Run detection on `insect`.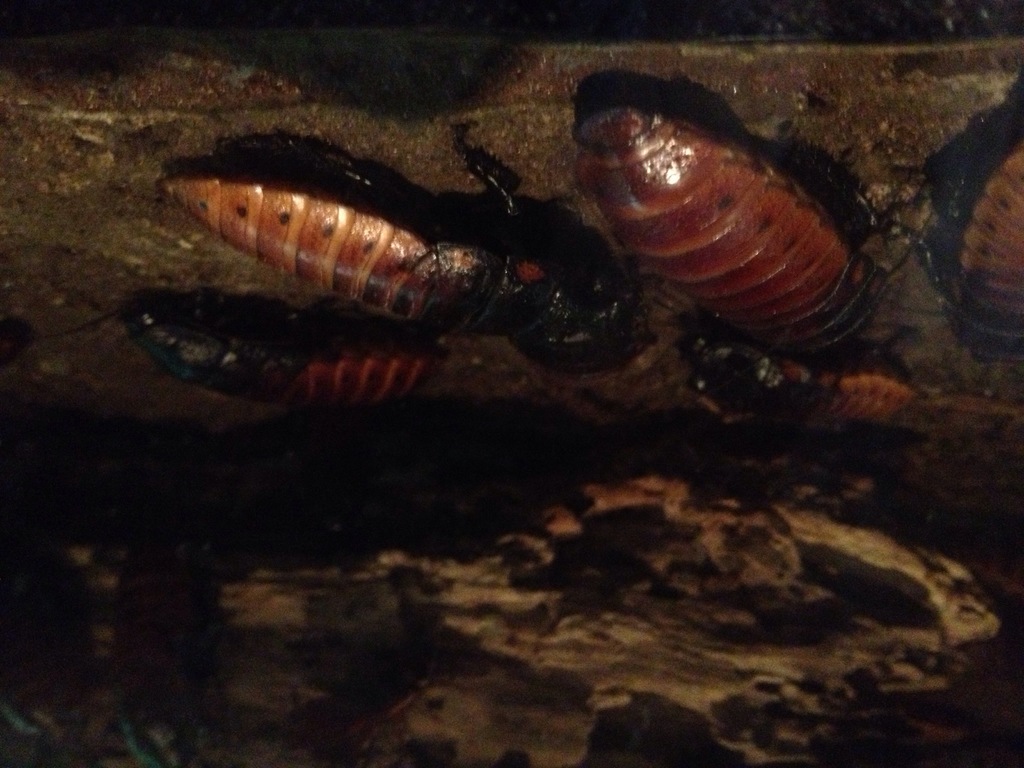
Result: pyautogui.locateOnScreen(118, 288, 456, 420).
